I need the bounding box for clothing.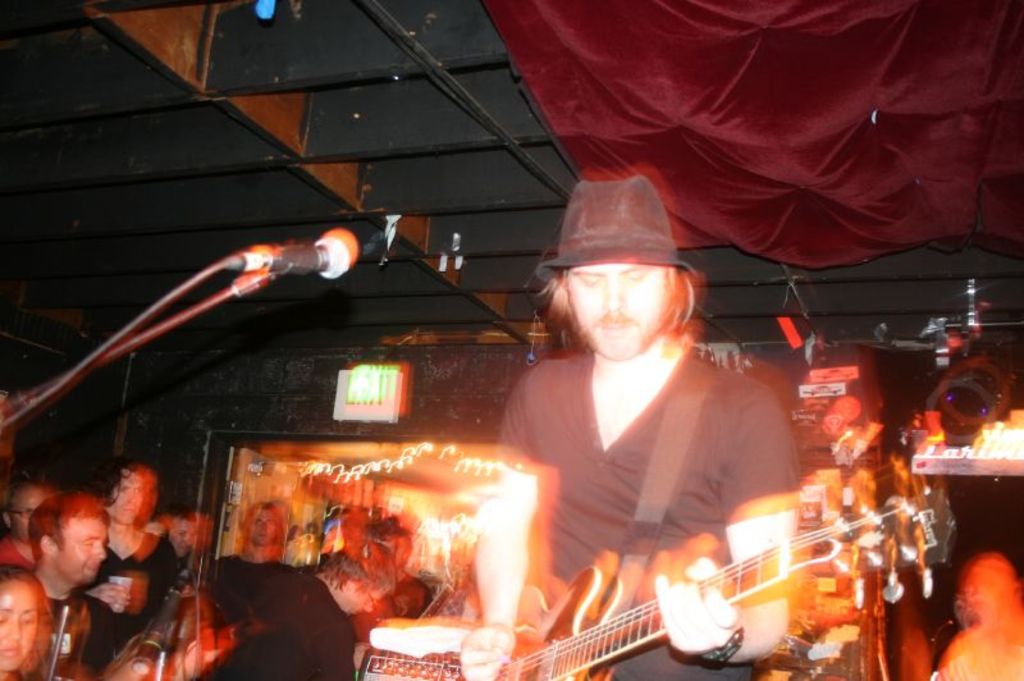
Here it is: 488:338:812:680.
